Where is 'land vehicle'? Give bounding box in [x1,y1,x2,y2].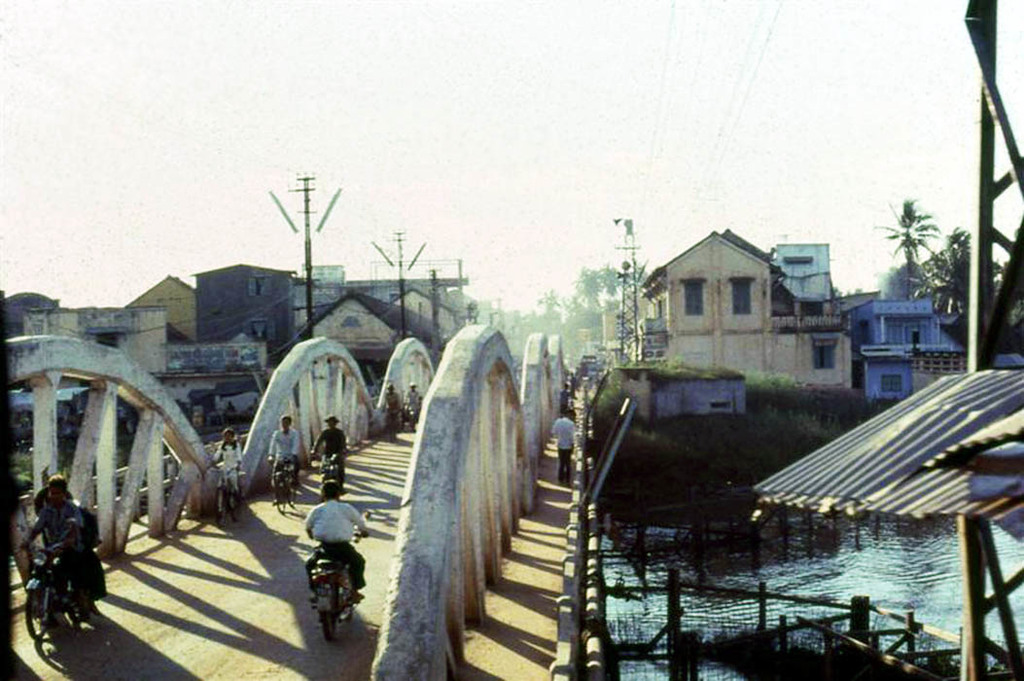
[310,499,374,640].
